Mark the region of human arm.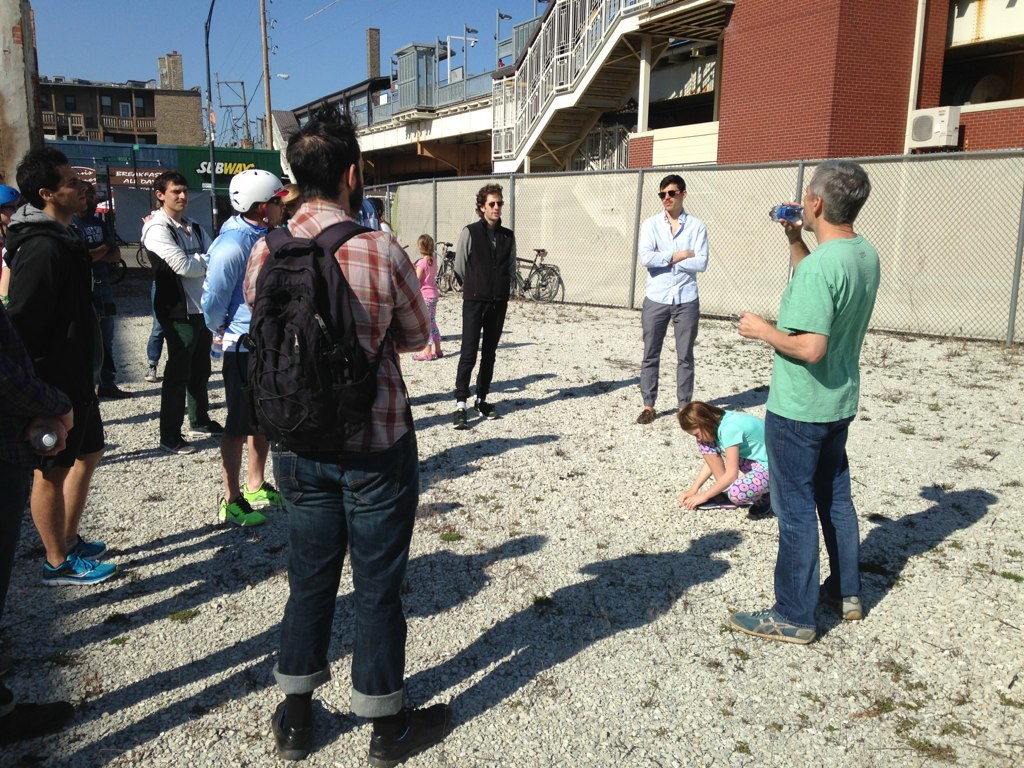
Region: [149,218,207,278].
